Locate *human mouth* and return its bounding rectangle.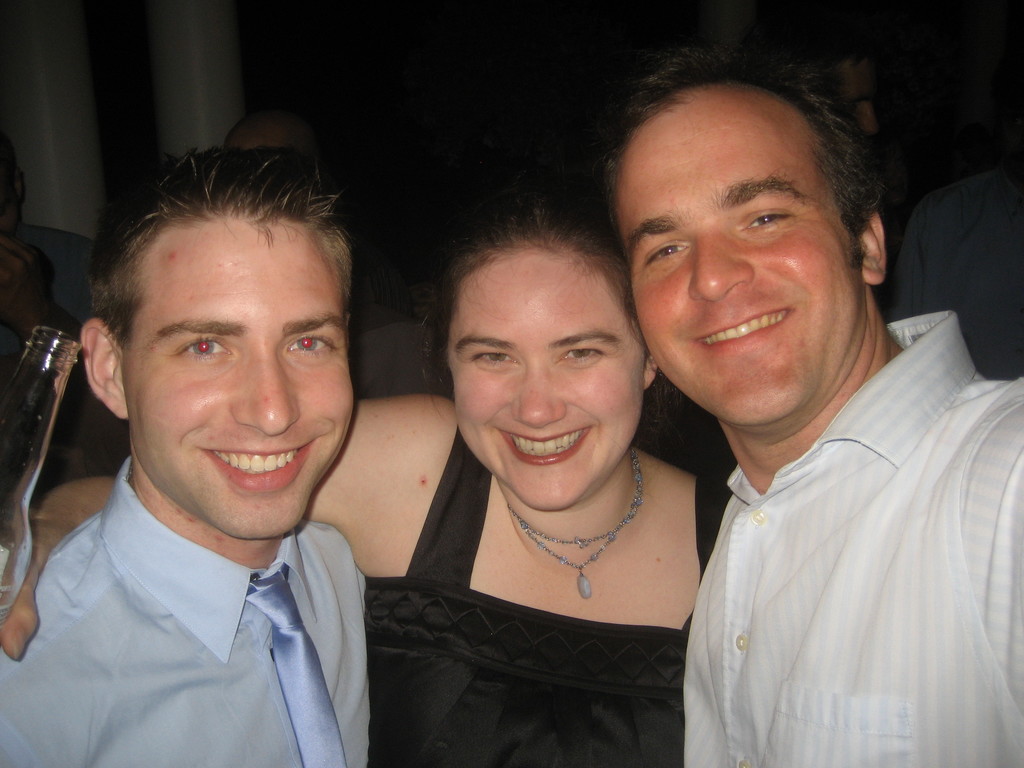
[694,307,796,352].
